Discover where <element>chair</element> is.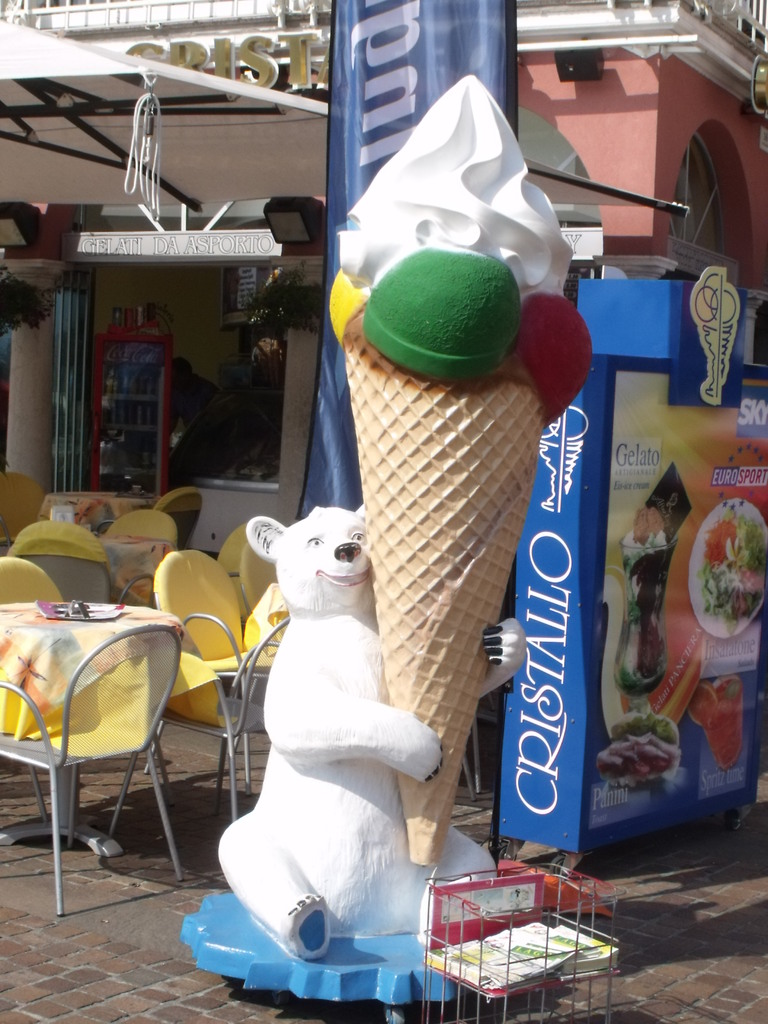
Discovered at [0, 462, 40, 554].
